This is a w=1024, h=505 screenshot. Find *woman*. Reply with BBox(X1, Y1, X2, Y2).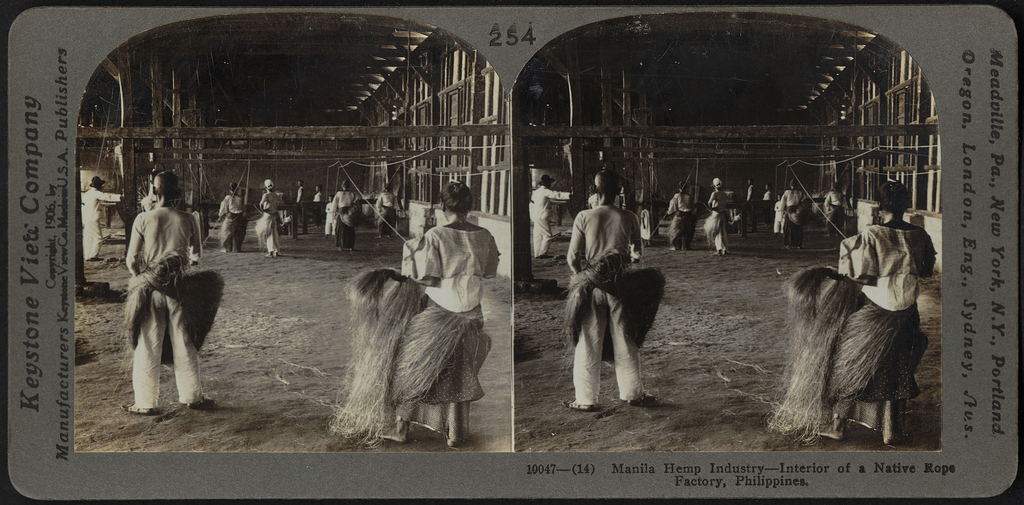
BBox(811, 183, 940, 444).
